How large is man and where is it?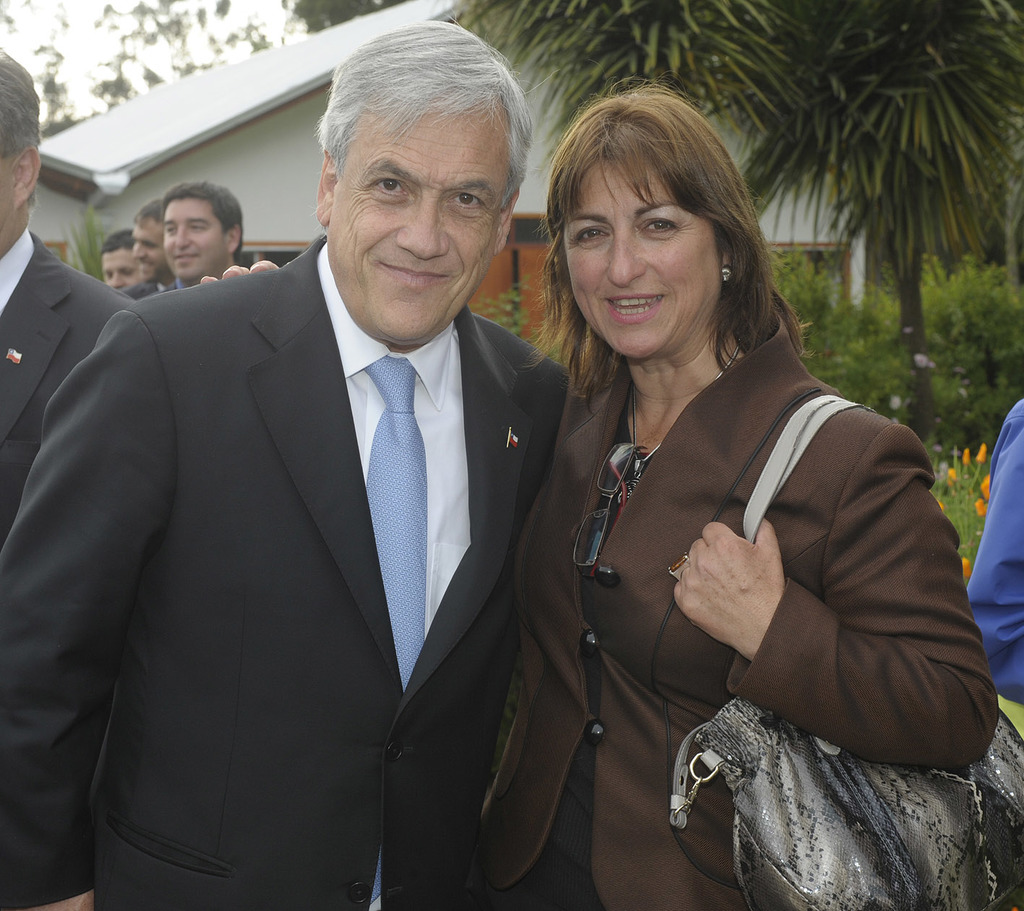
Bounding box: (x1=31, y1=38, x2=585, y2=910).
